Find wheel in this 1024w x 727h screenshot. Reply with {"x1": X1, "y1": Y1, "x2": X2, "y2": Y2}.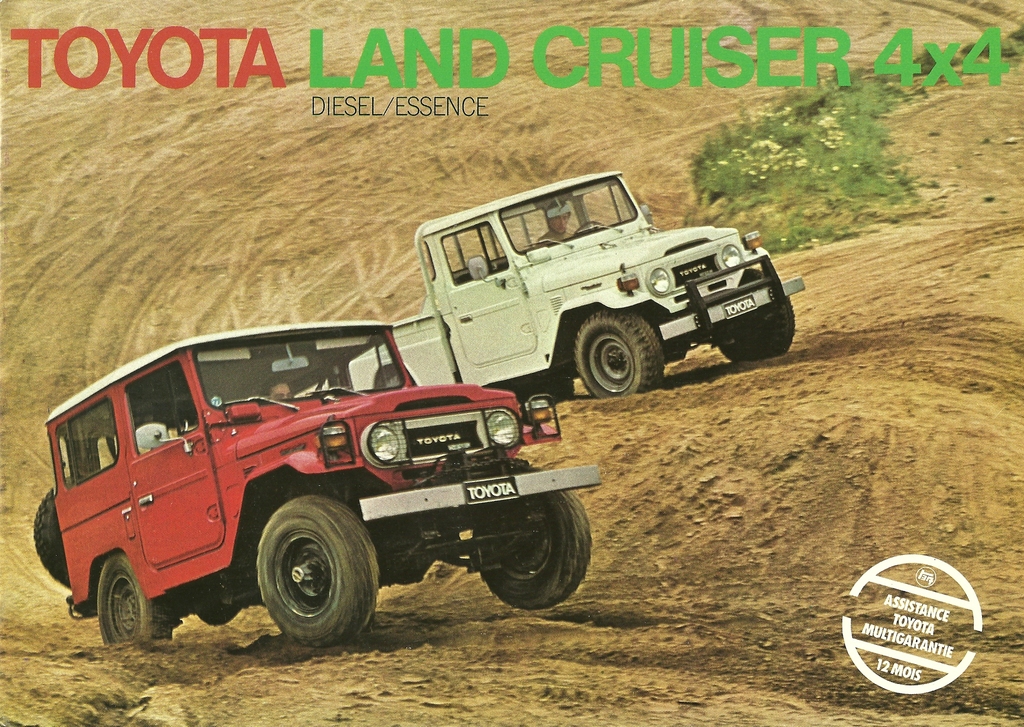
{"x1": 384, "y1": 376, "x2": 404, "y2": 389}.
